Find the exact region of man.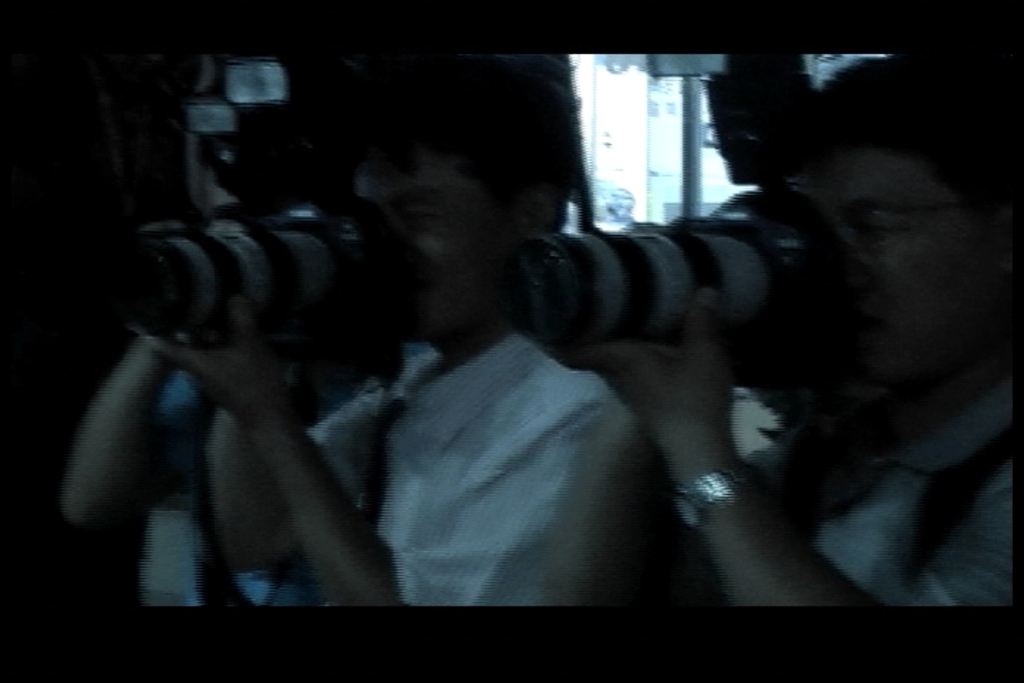
Exact region: box=[60, 55, 644, 609].
